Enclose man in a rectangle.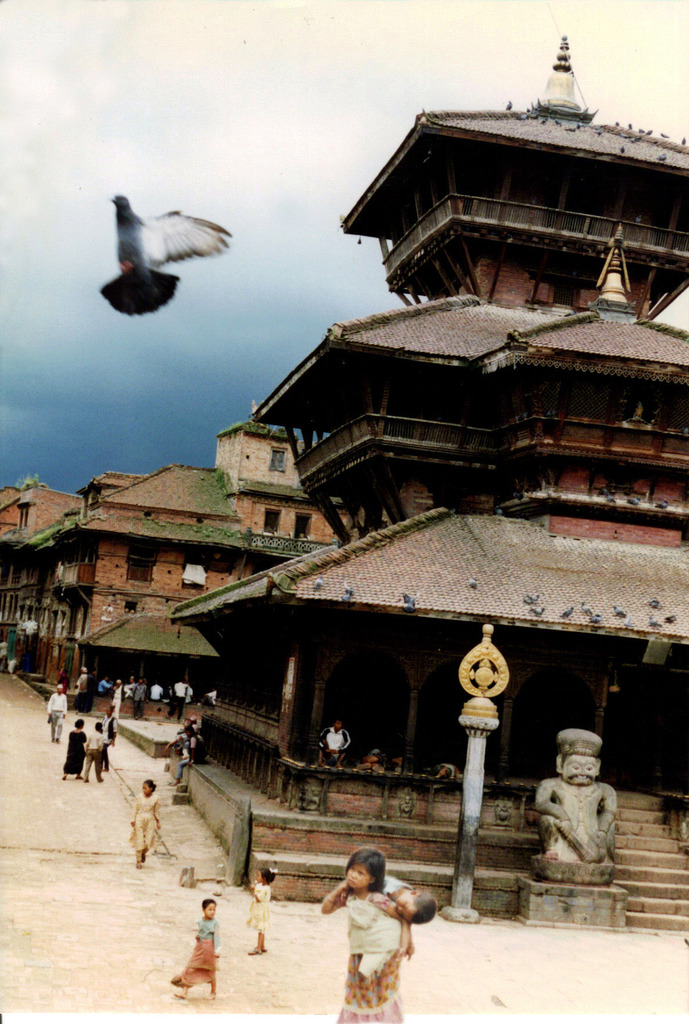
crop(531, 724, 615, 859).
